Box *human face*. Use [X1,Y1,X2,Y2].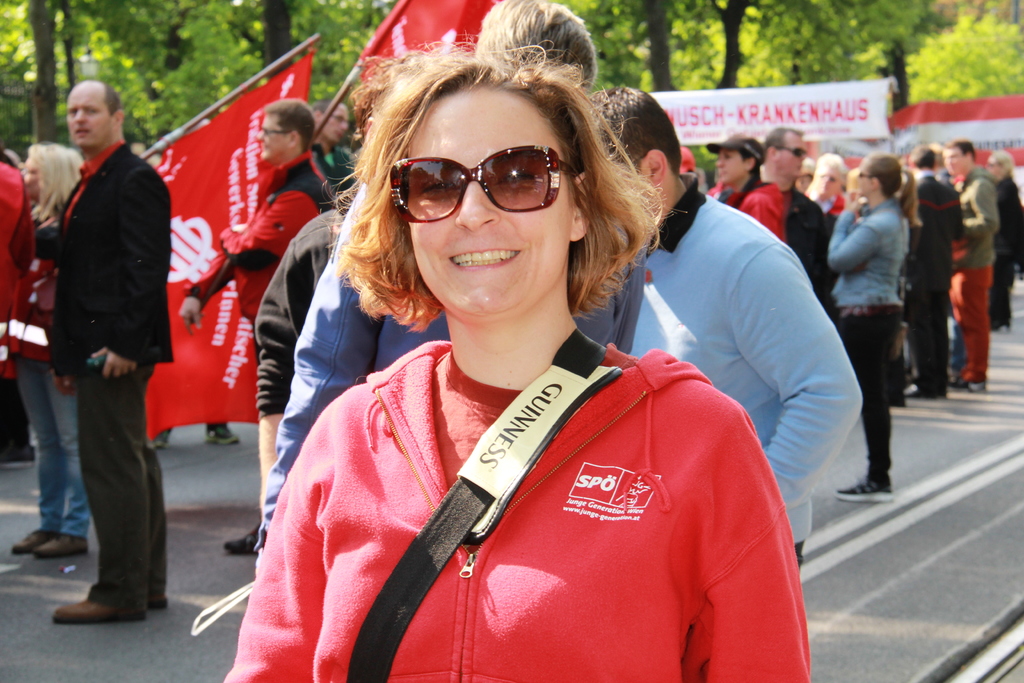
[68,85,111,147].
